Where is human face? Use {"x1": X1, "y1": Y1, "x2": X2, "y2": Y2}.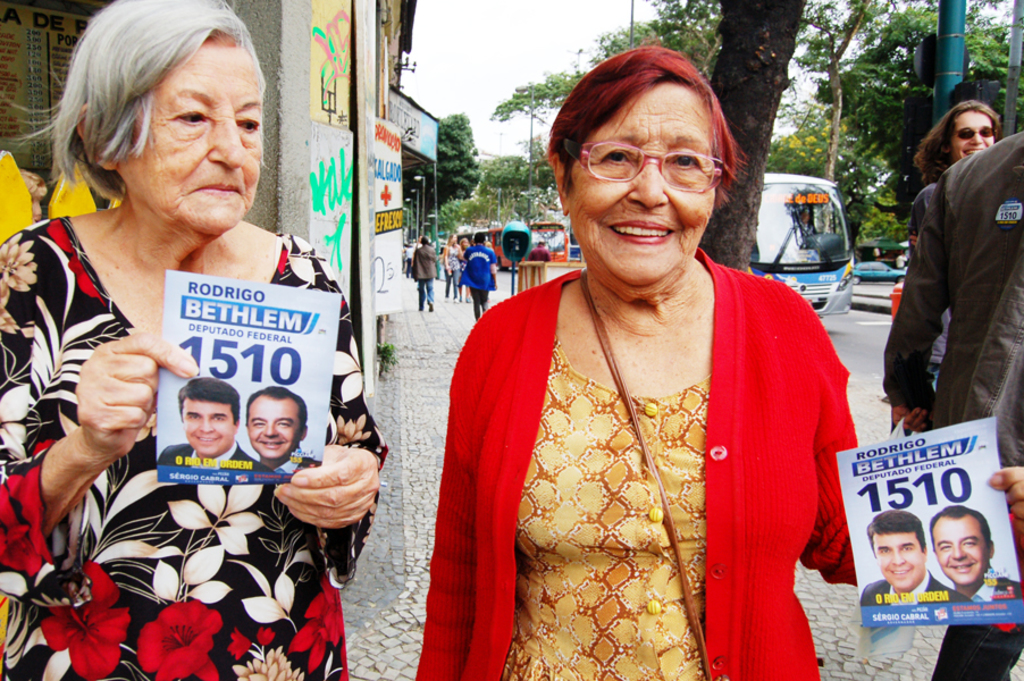
{"x1": 118, "y1": 39, "x2": 267, "y2": 239}.
